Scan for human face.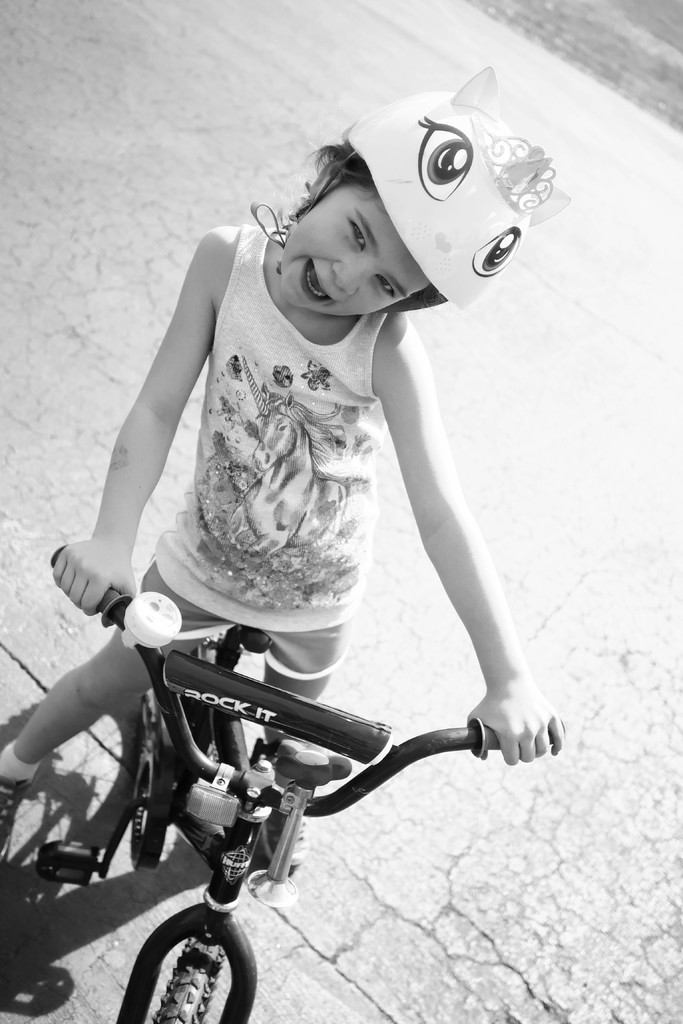
Scan result: left=281, top=186, right=428, bottom=314.
